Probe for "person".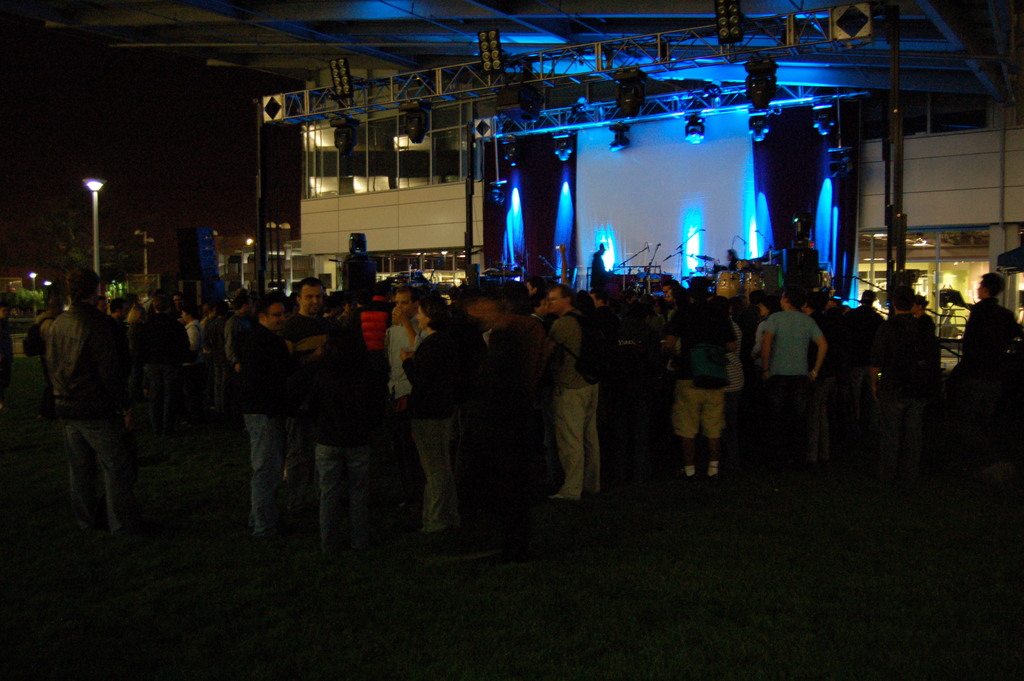
Probe result: bbox=[662, 275, 740, 485].
